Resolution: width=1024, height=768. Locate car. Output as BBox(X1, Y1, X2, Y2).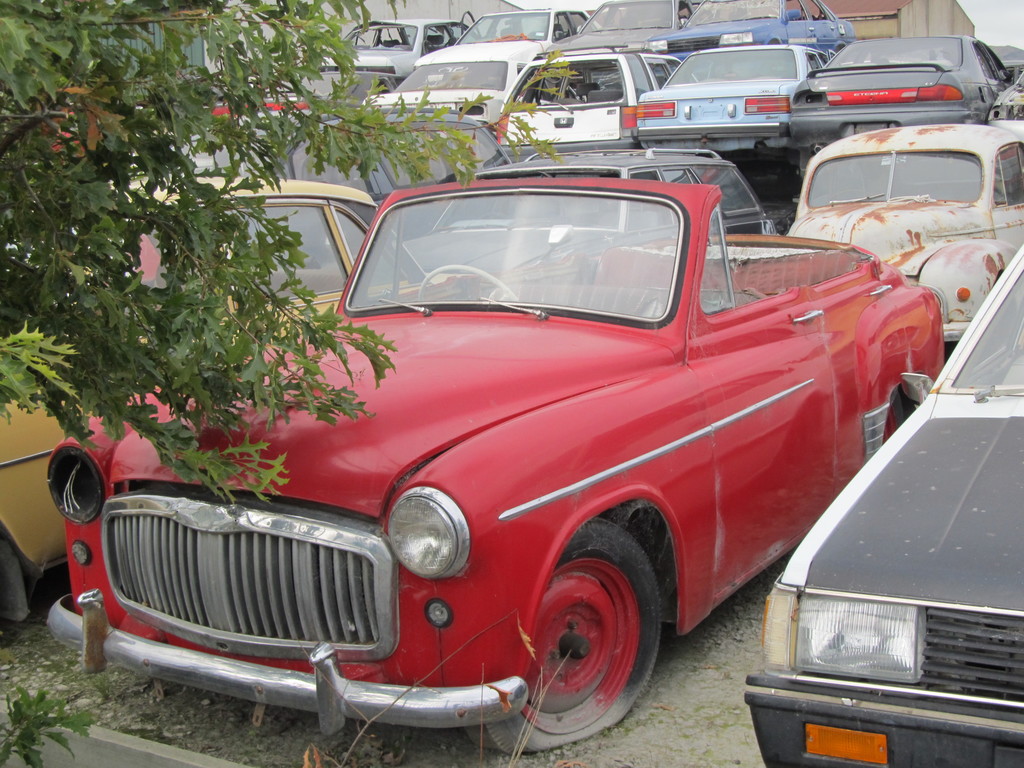
BBox(0, 175, 470, 634).
